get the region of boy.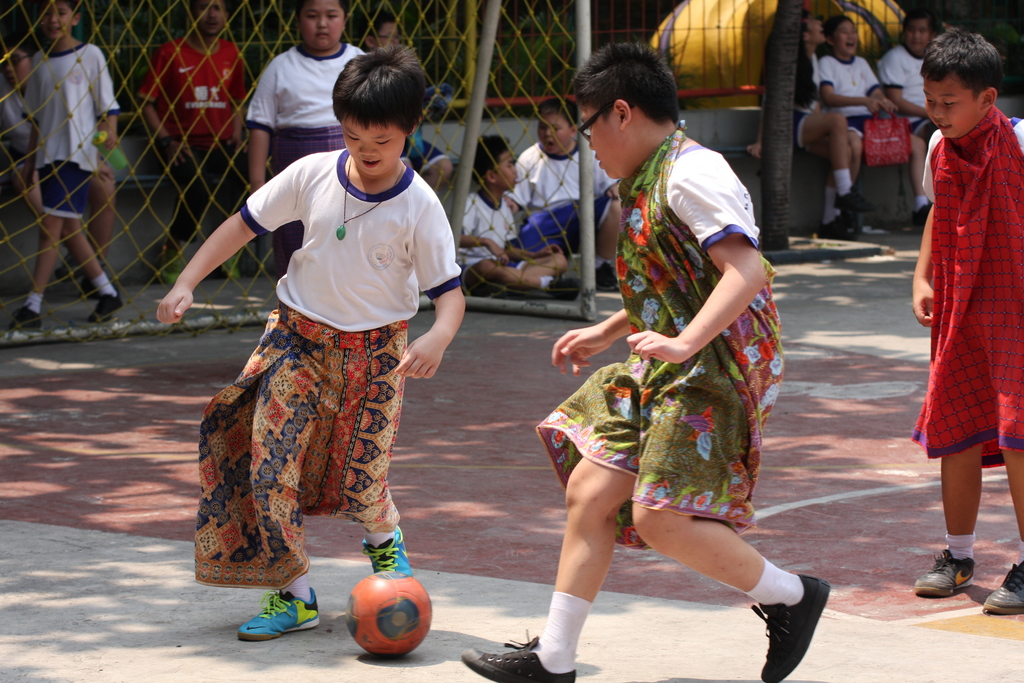
(246,1,369,285).
